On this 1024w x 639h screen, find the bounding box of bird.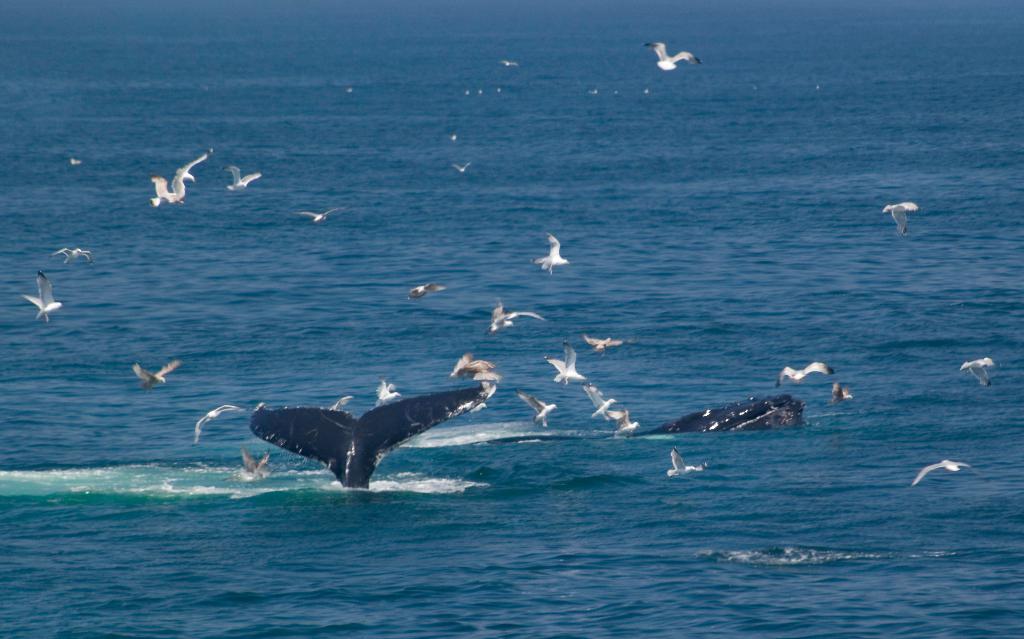
Bounding box: locate(470, 368, 507, 407).
